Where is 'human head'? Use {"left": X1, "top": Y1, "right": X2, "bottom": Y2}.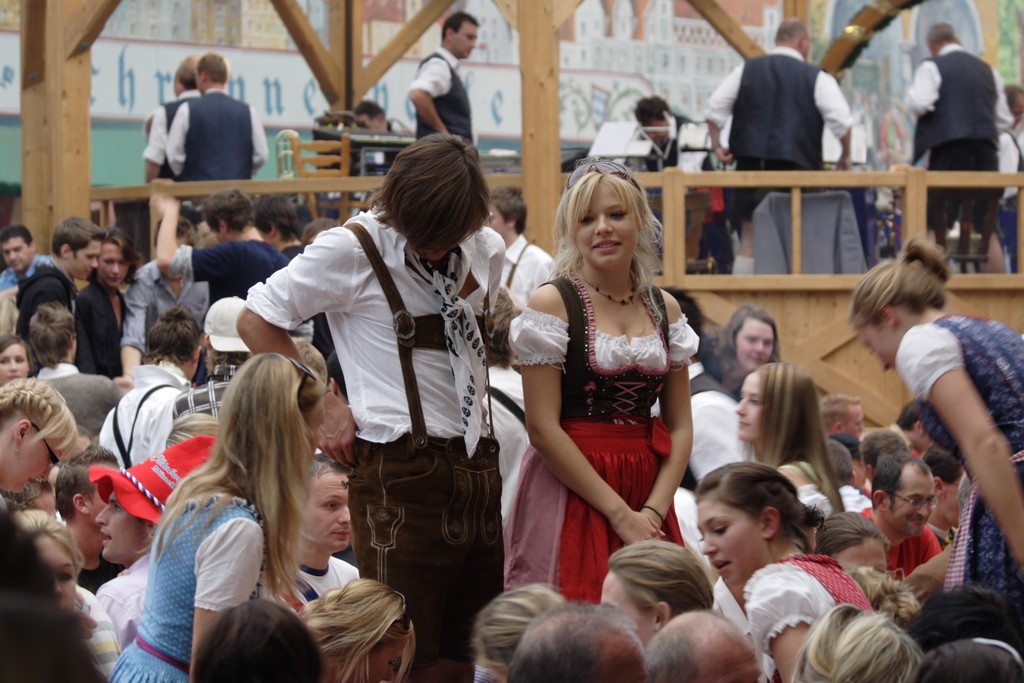
{"left": 24, "top": 299, "right": 83, "bottom": 368}.
